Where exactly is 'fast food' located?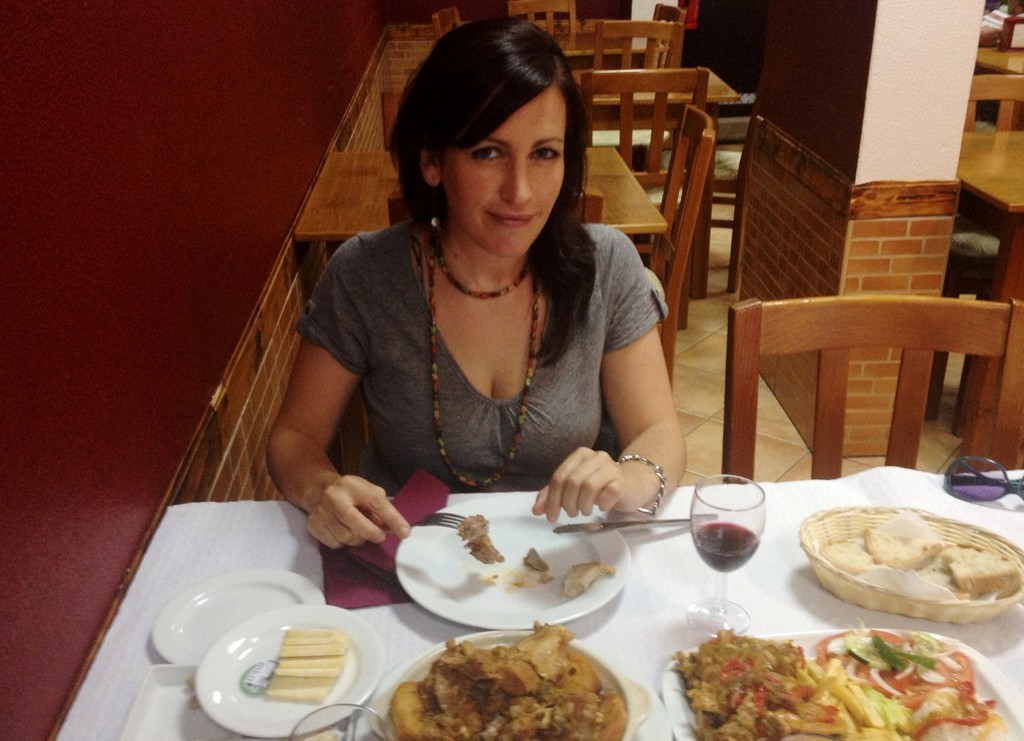
Its bounding box is rect(863, 512, 947, 573).
